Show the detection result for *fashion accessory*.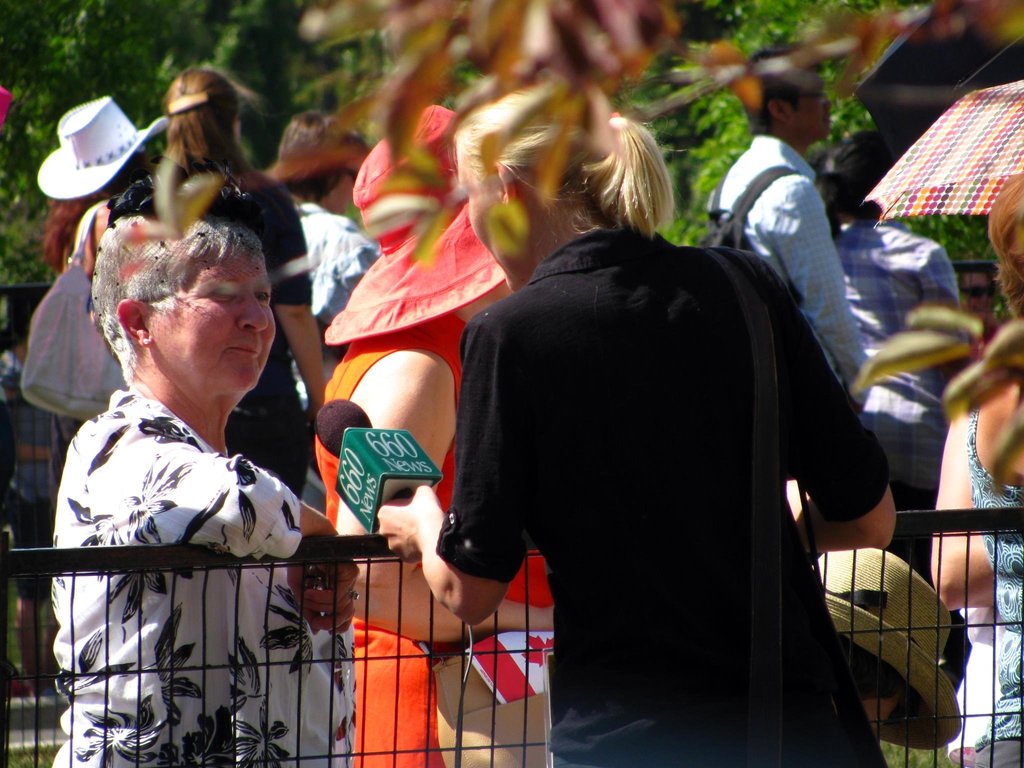
330,323,551,767.
